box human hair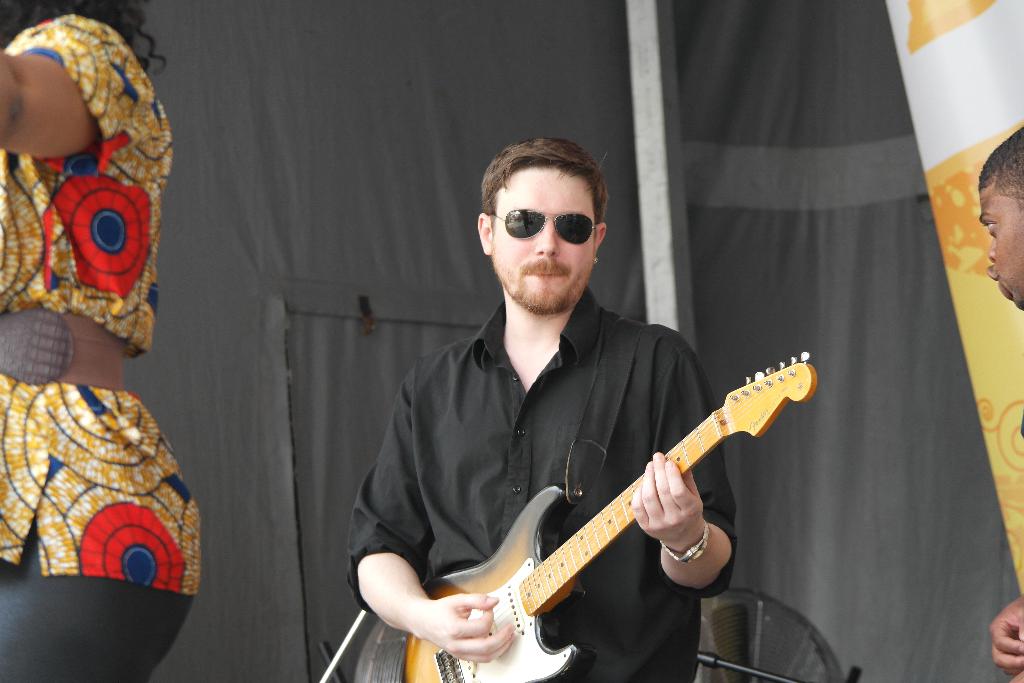
[486,150,607,235]
